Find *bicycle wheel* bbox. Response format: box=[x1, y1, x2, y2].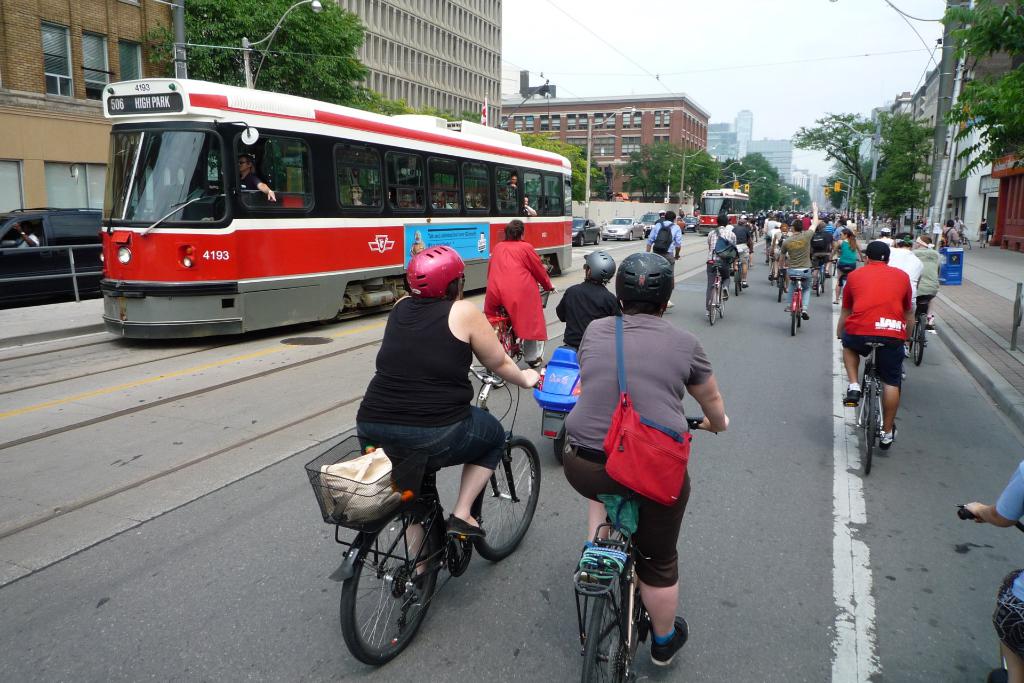
box=[337, 491, 454, 664].
